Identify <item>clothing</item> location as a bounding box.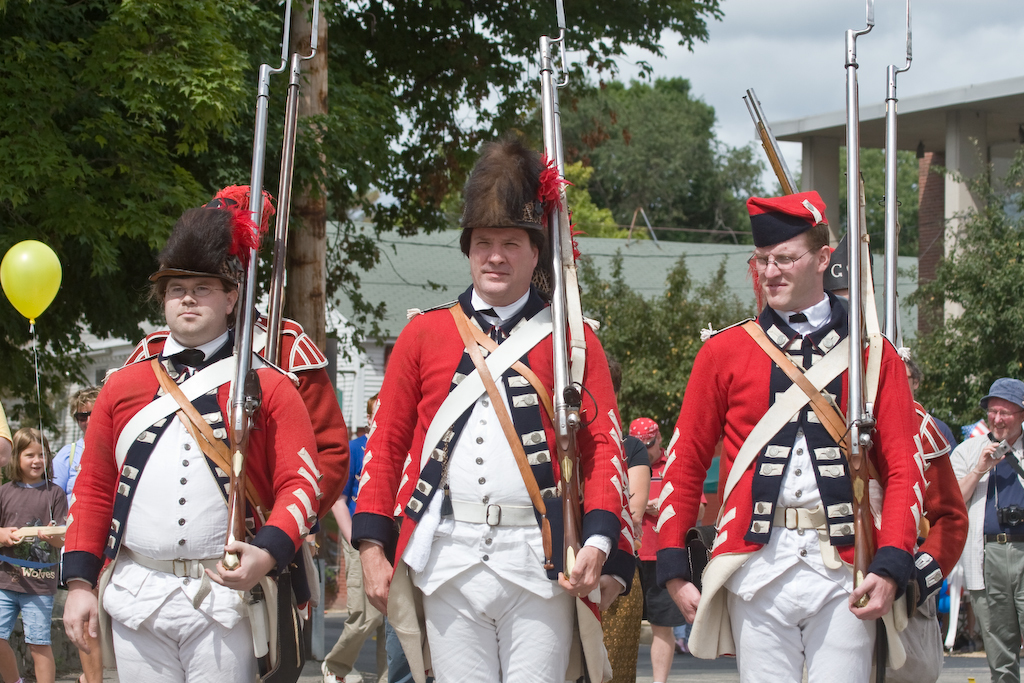
<box>118,310,351,635</box>.
